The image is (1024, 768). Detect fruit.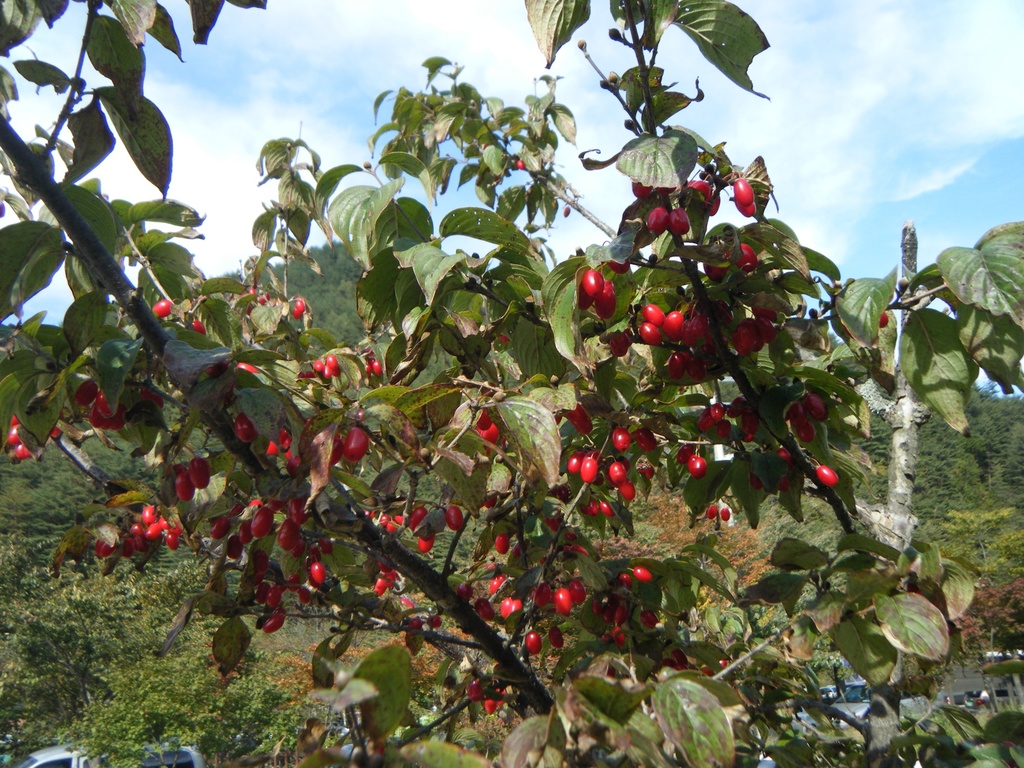
Detection: 474/596/495/620.
